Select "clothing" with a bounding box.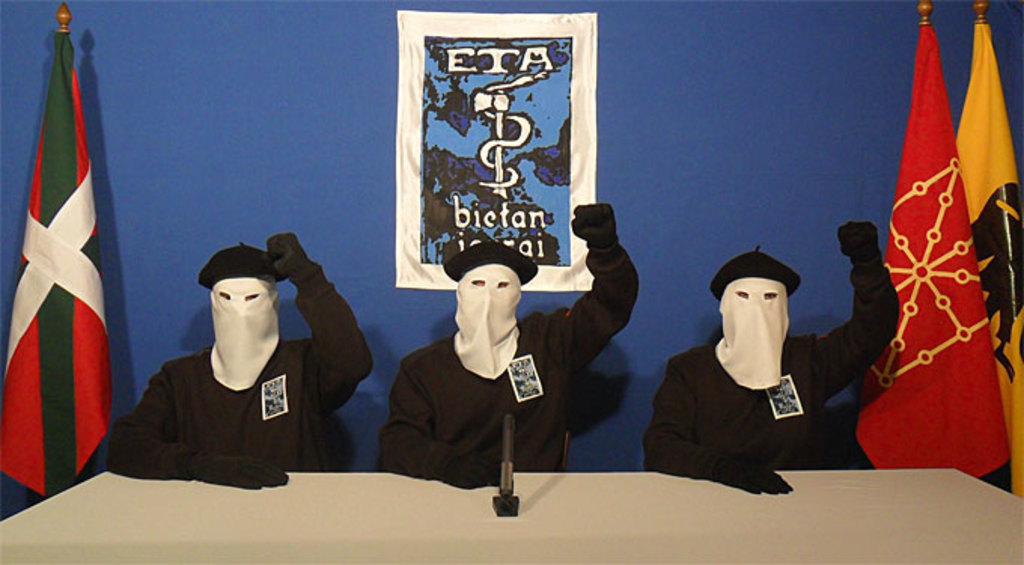
<box>104,295,343,488</box>.
